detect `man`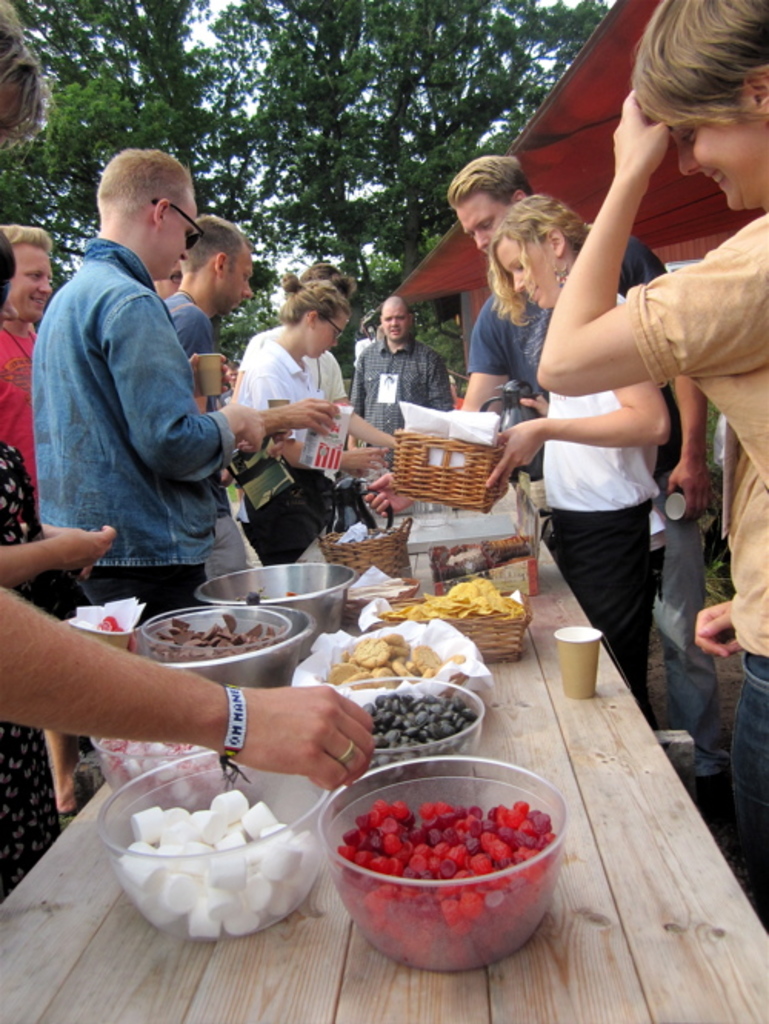
select_region(34, 146, 263, 618)
